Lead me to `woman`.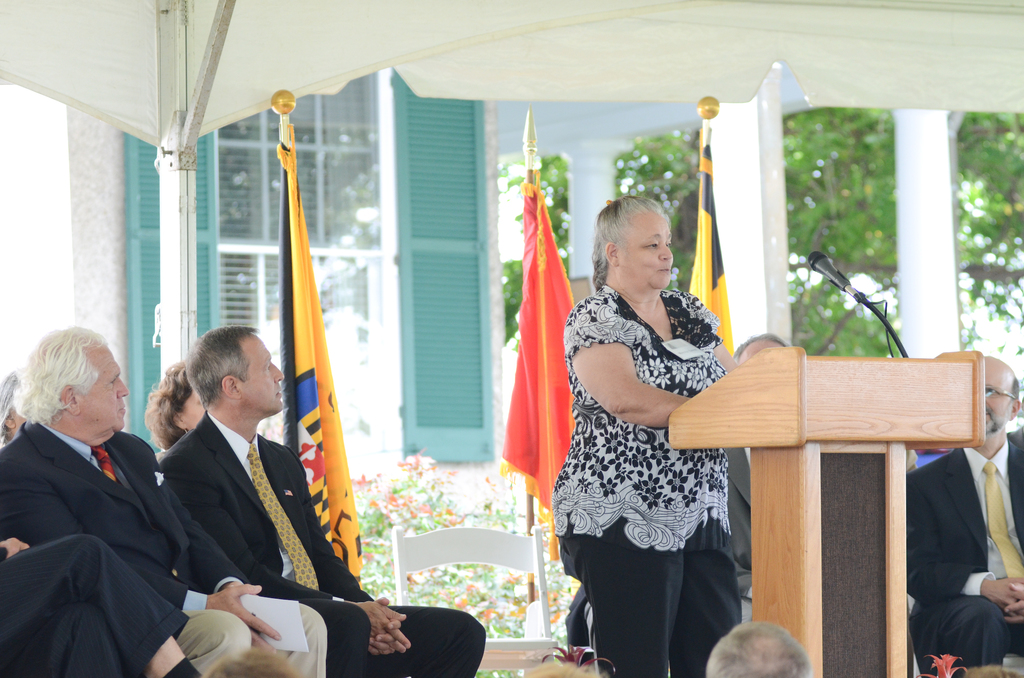
Lead to (x1=143, y1=357, x2=202, y2=456).
